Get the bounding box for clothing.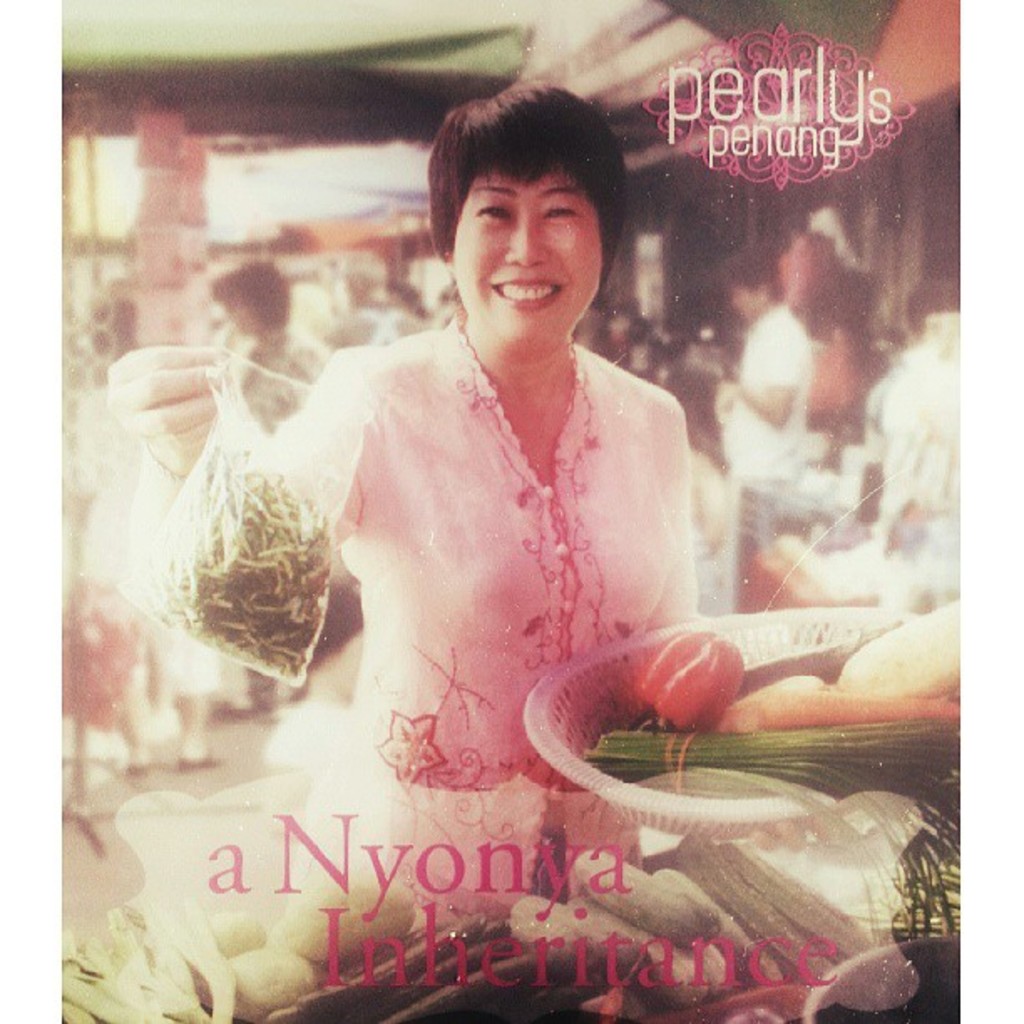
{"x1": 114, "y1": 328, "x2": 686, "y2": 912}.
